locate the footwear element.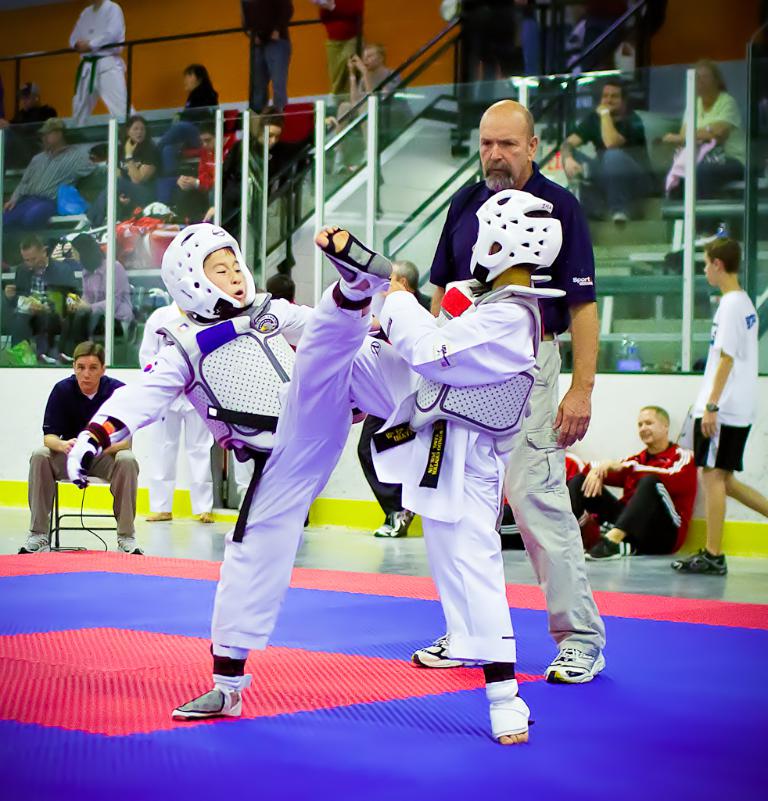
Element bbox: 173:681:242:724.
